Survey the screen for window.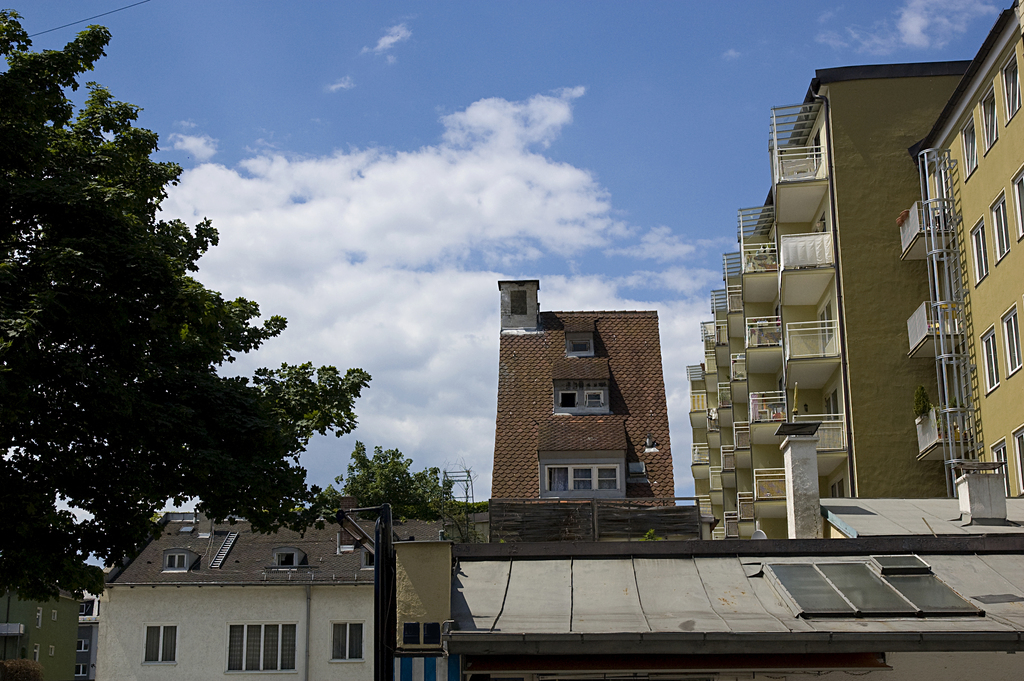
Survey found: region(223, 621, 299, 672).
